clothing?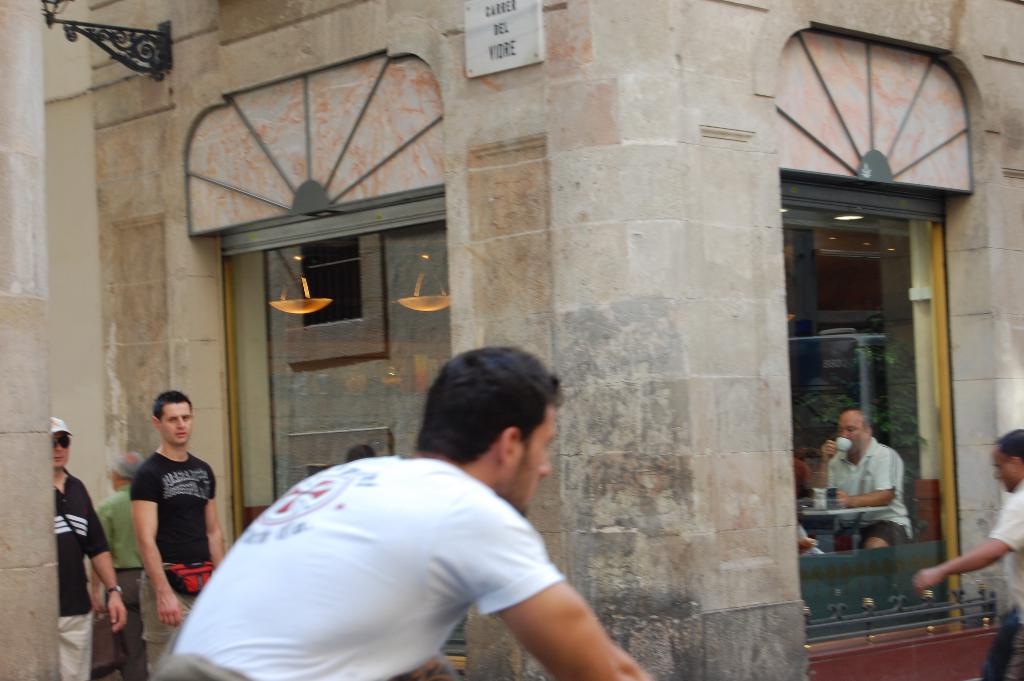
x1=791 y1=452 x2=814 y2=537
